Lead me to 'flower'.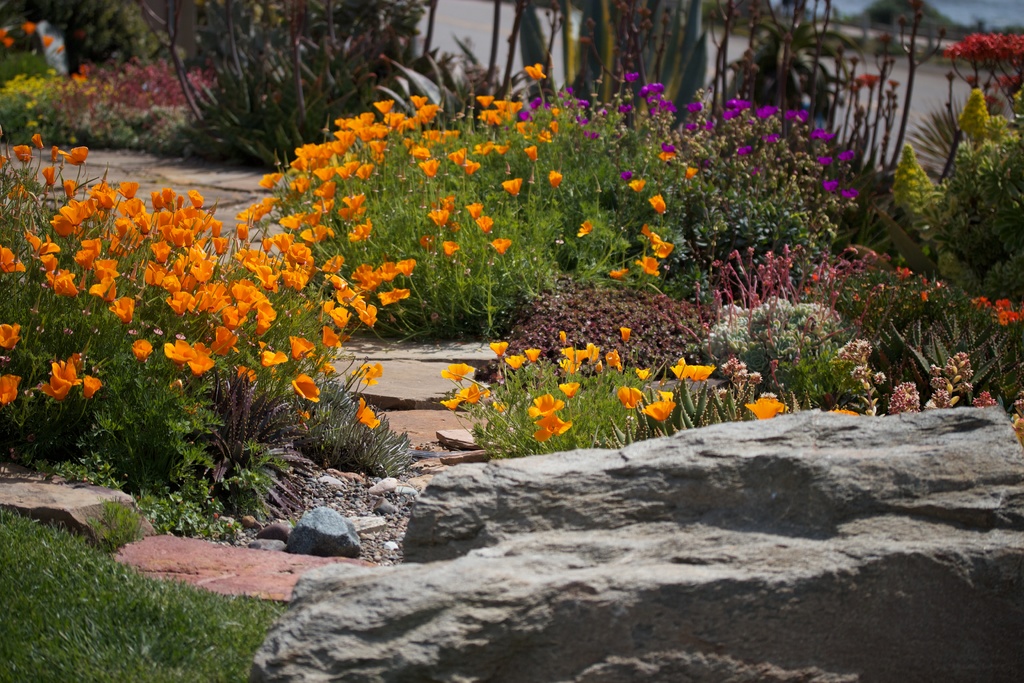
Lead to box=[854, 343, 875, 354].
